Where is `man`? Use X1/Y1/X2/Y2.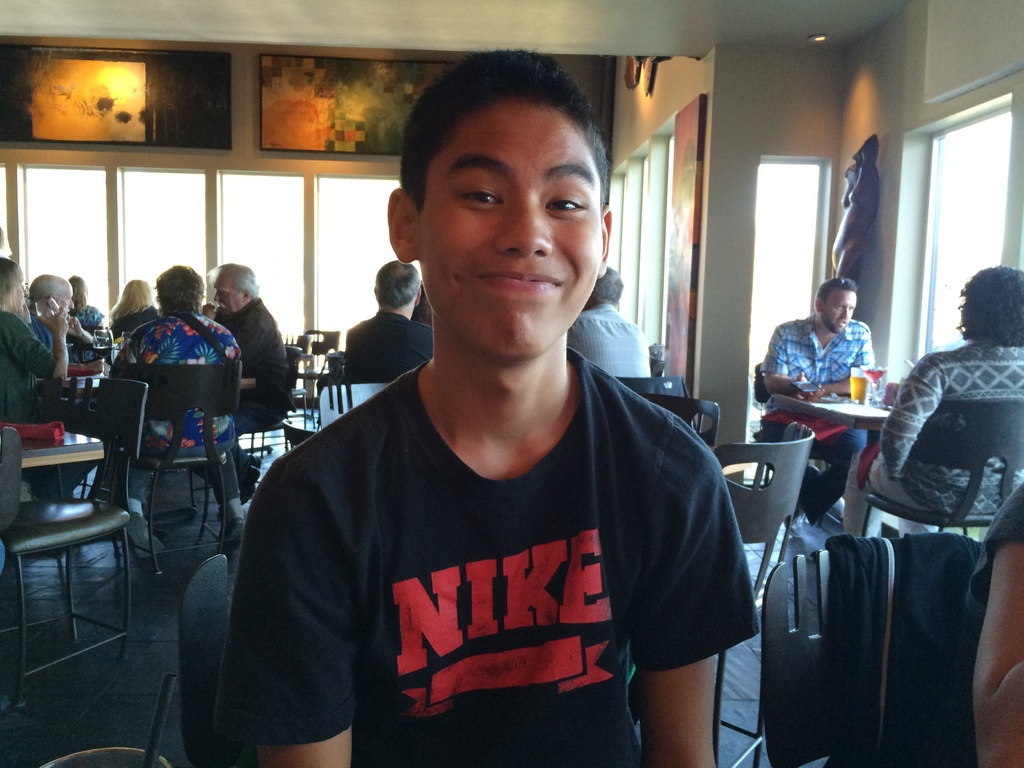
209/254/293/434.
